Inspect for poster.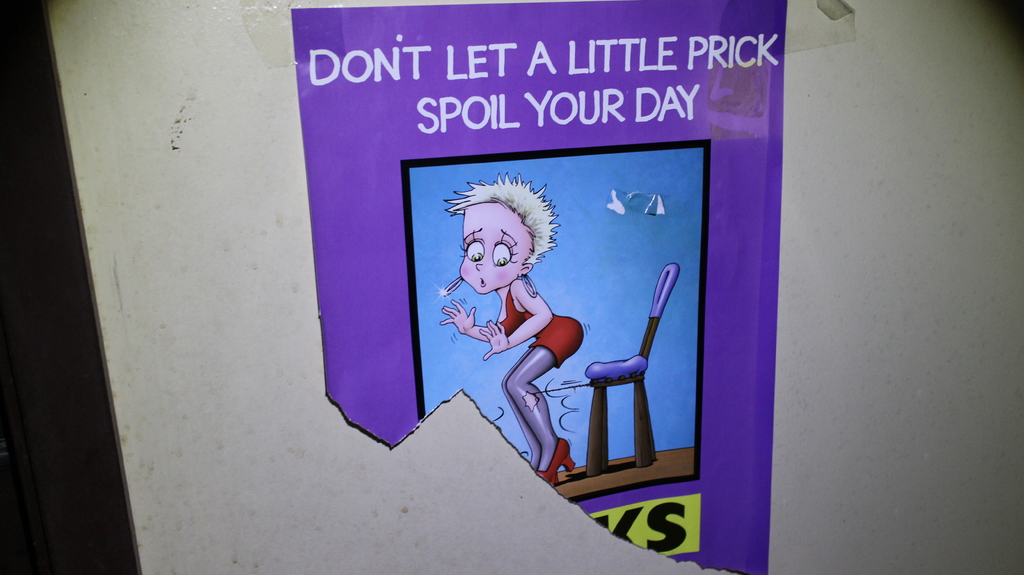
Inspection: crop(284, 0, 794, 574).
